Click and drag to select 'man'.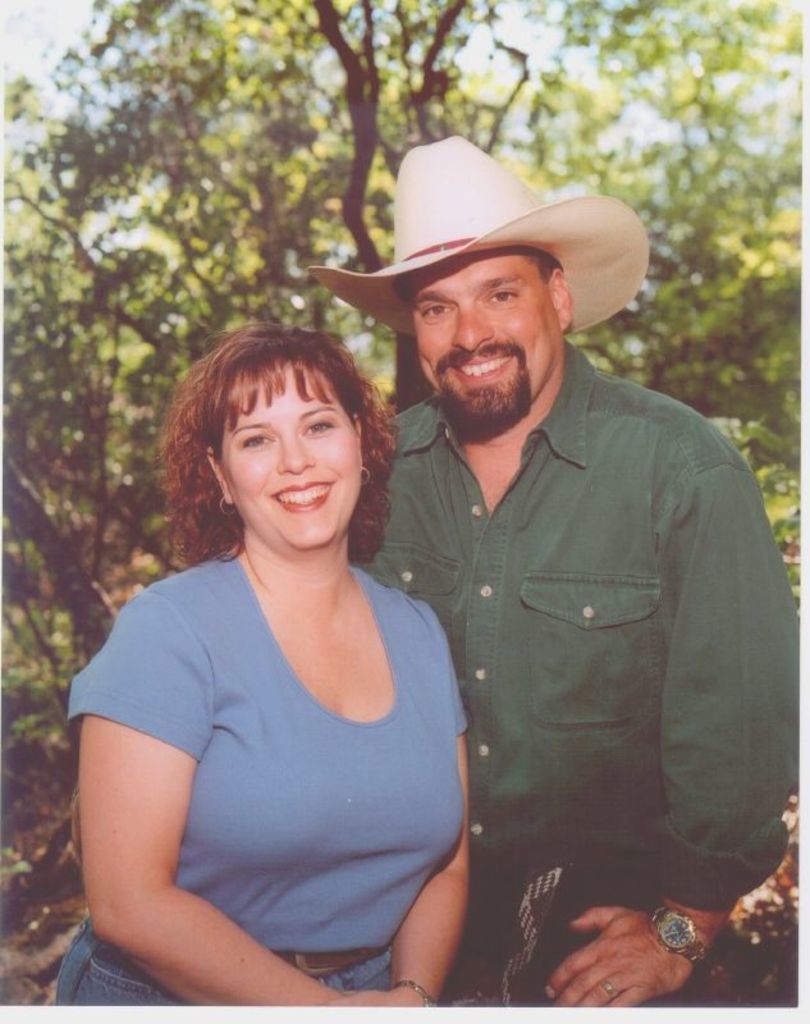
Selection: (left=356, top=134, right=798, bottom=1002).
